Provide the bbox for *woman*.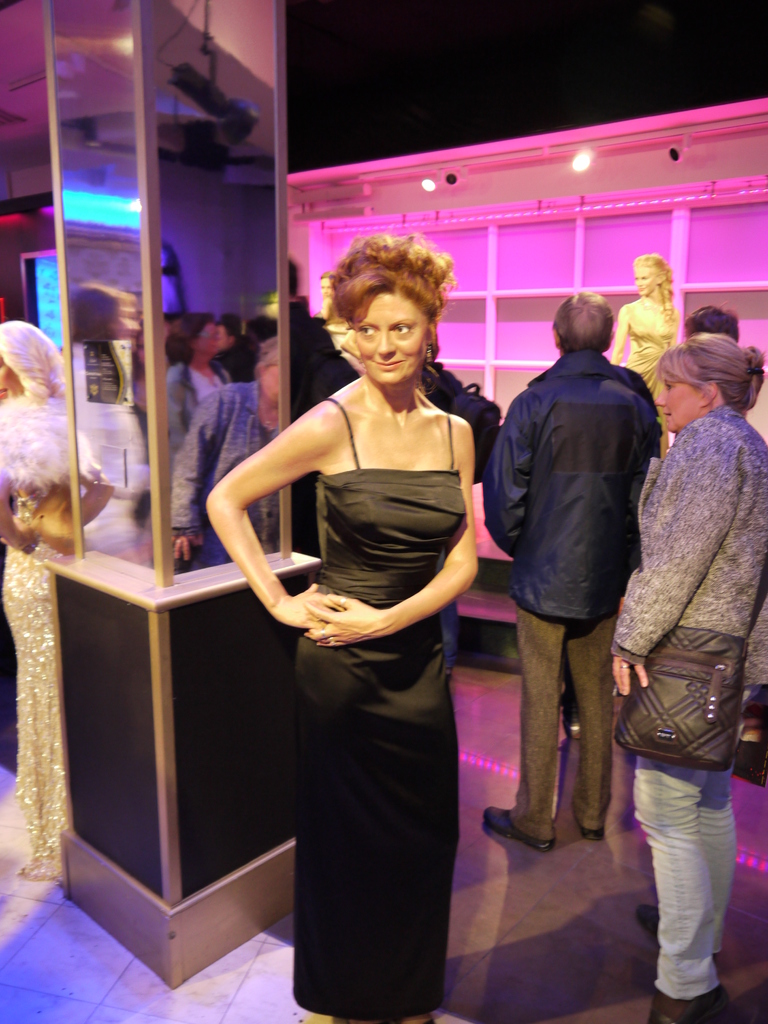
(227,335,488,1010).
